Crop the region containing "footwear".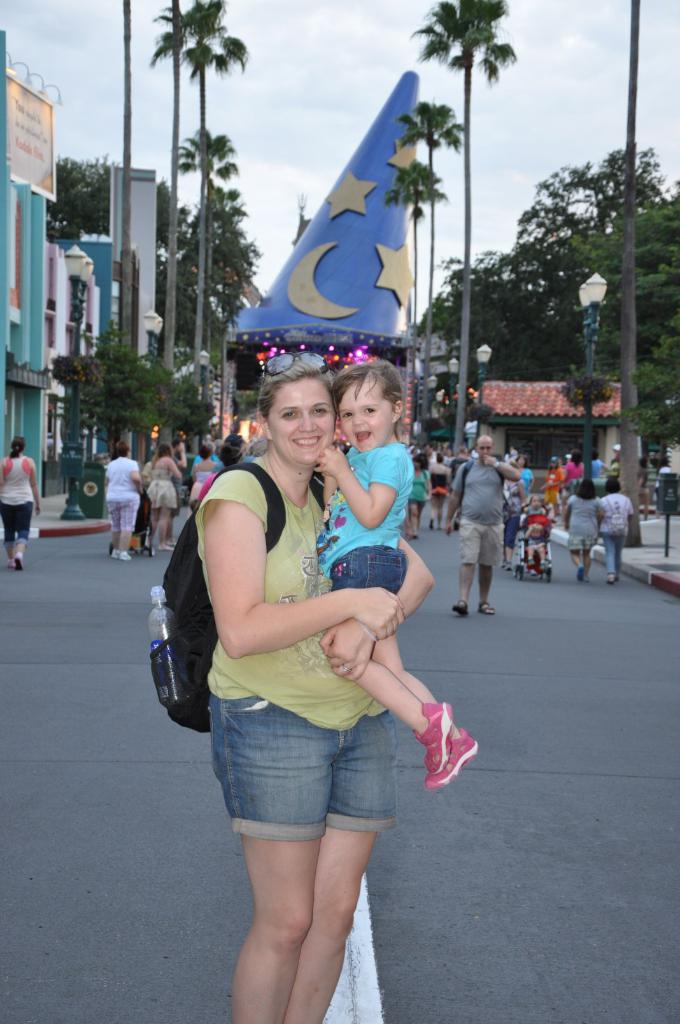
Crop region: l=12, t=548, r=25, b=575.
